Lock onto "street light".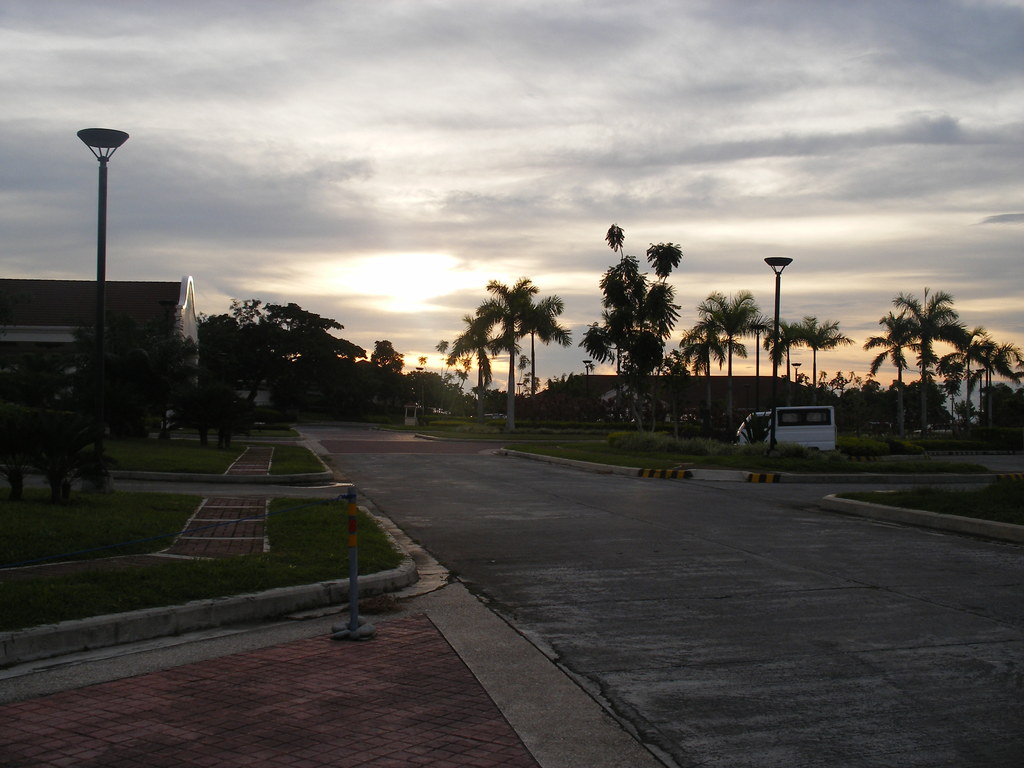
Locked: bbox=(76, 127, 129, 451).
